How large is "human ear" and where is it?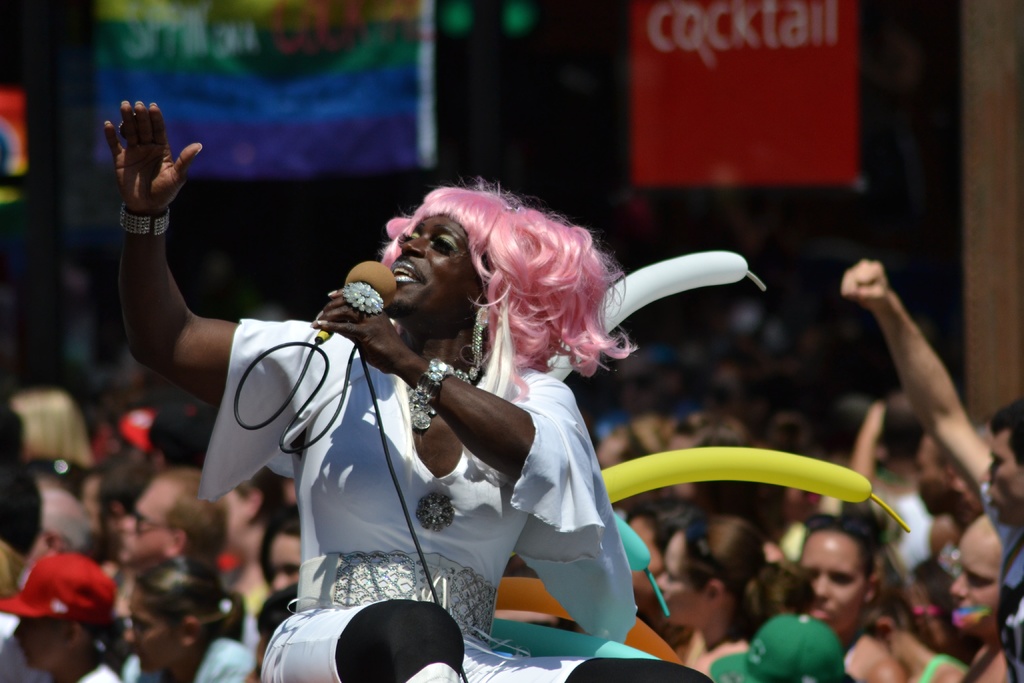
Bounding box: (705,580,726,606).
